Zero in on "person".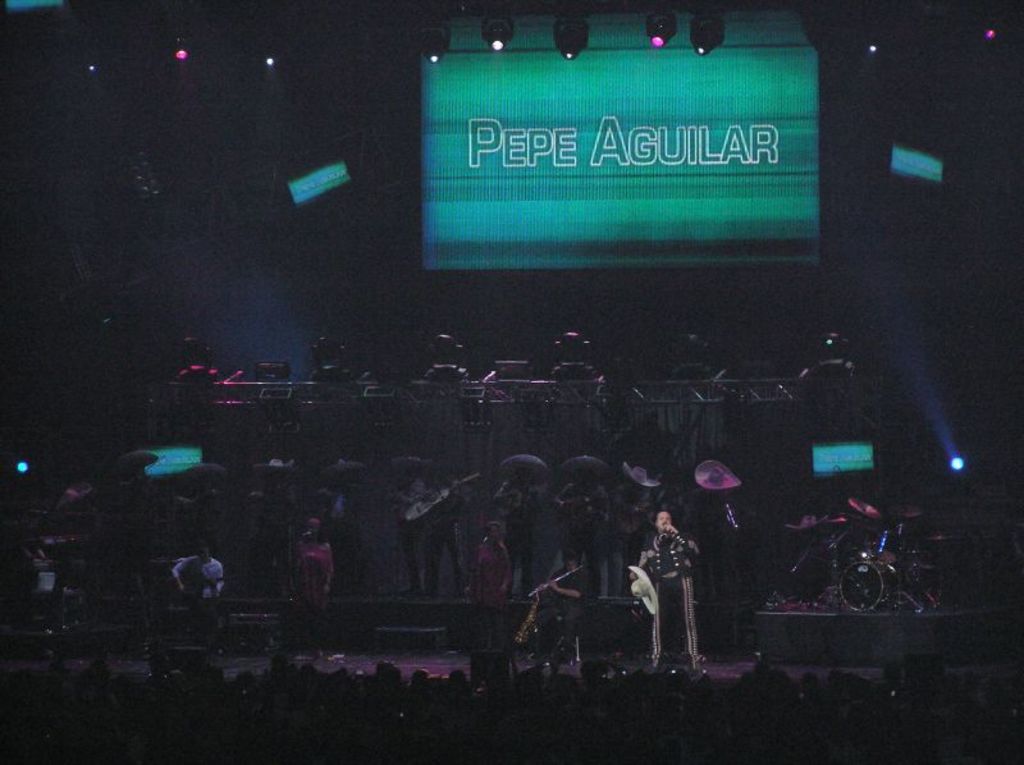
Zeroed in: locate(549, 435, 611, 565).
